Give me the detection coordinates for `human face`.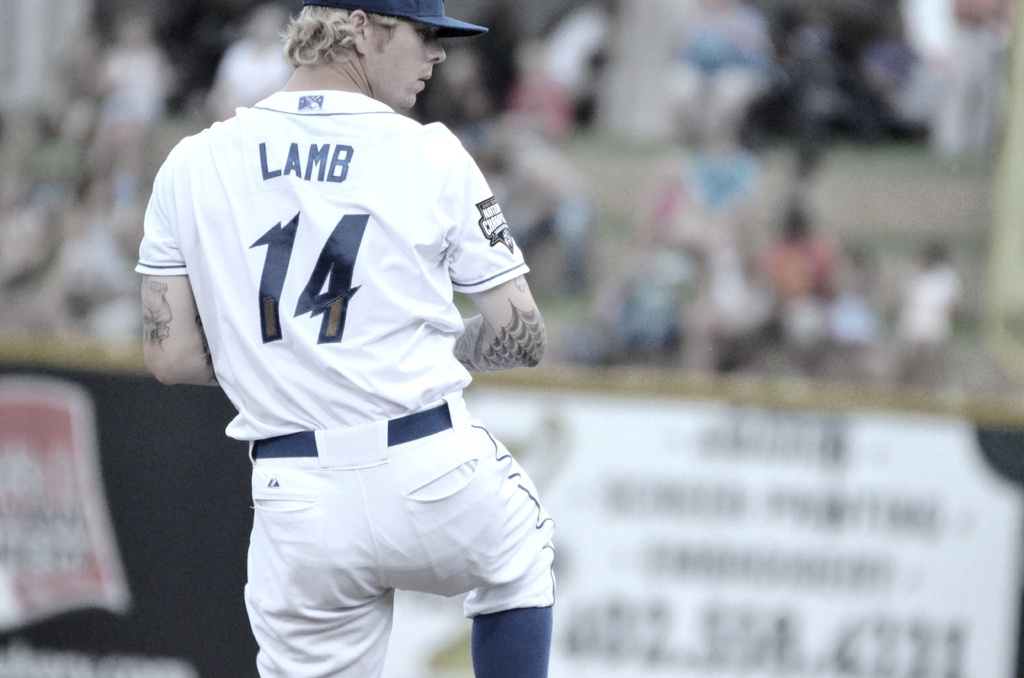
box(369, 19, 445, 105).
